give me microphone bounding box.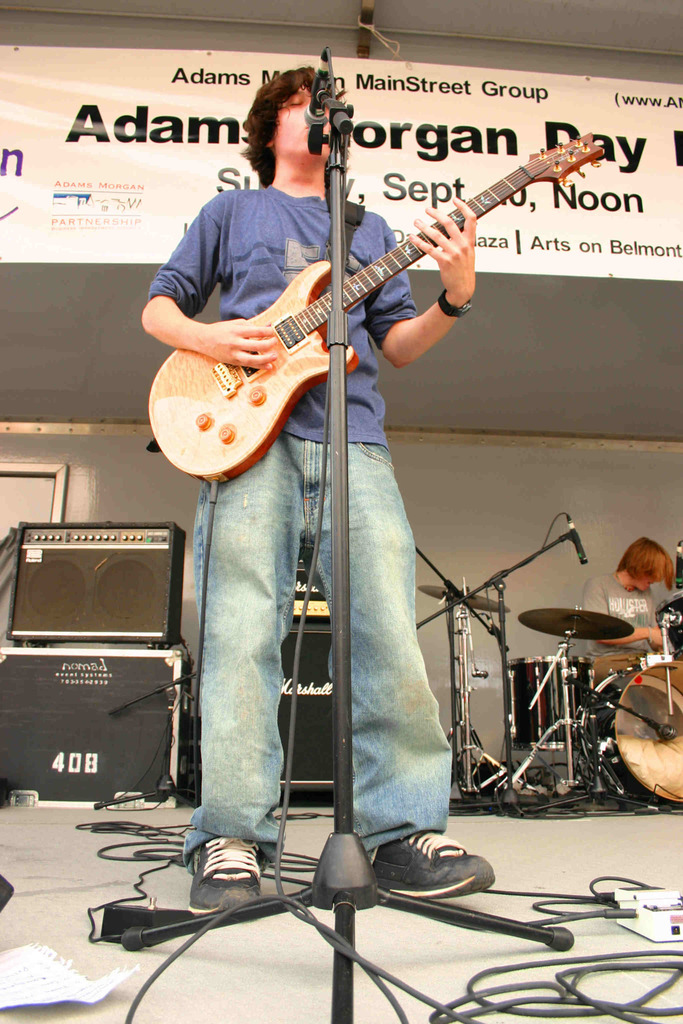
box=[568, 516, 588, 560].
